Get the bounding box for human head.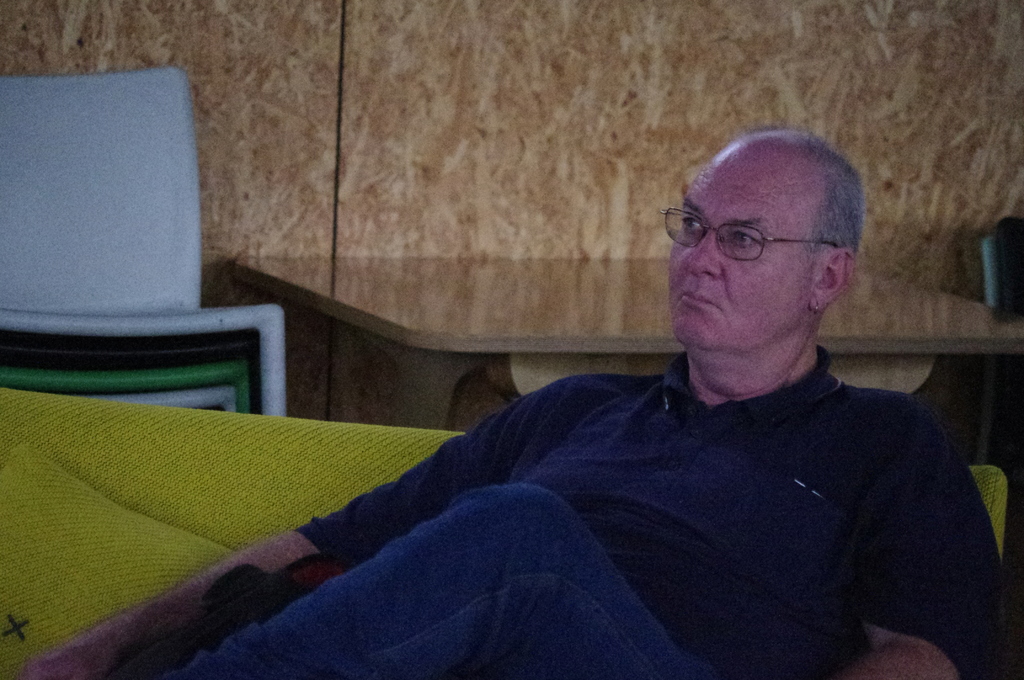
box(655, 122, 881, 385).
